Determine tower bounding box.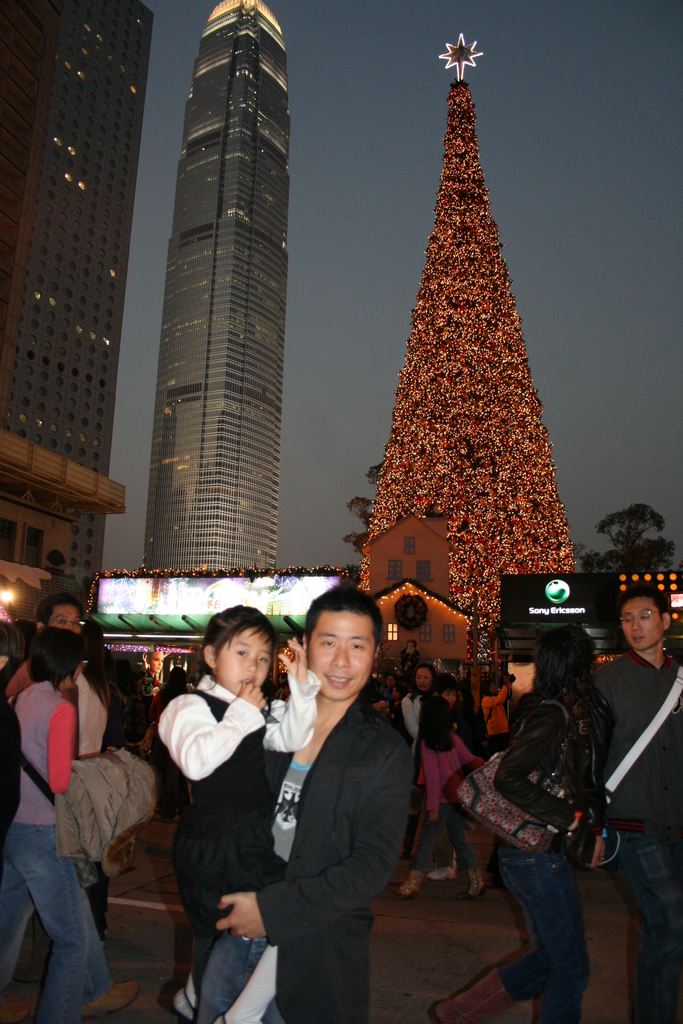
Determined: 110:0:333:590.
